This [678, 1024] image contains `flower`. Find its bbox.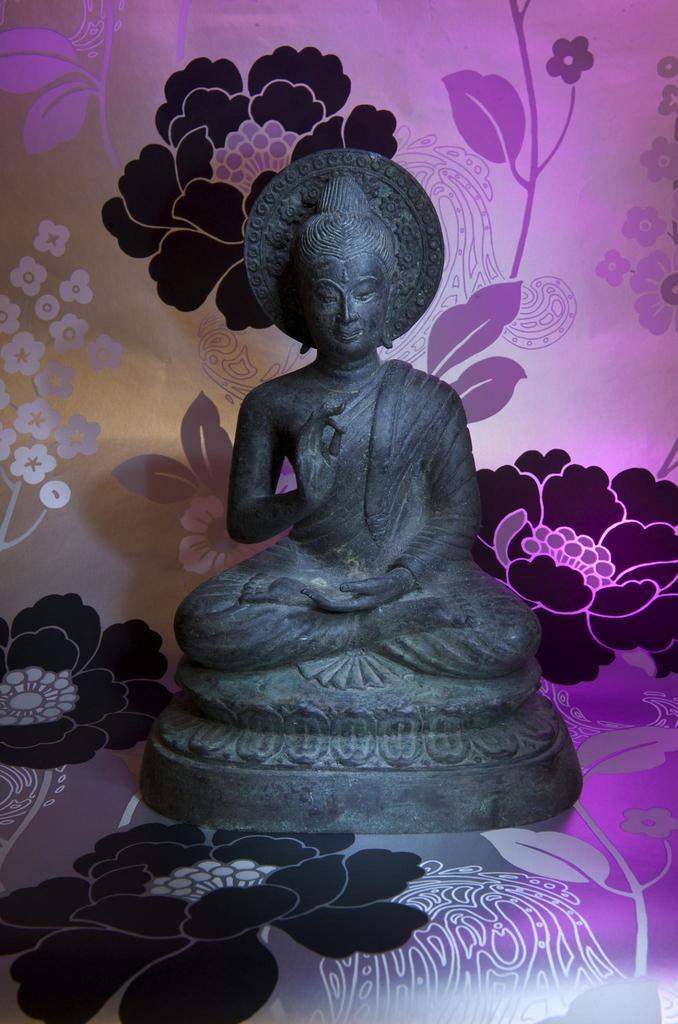
<region>0, 827, 426, 1023</region>.
